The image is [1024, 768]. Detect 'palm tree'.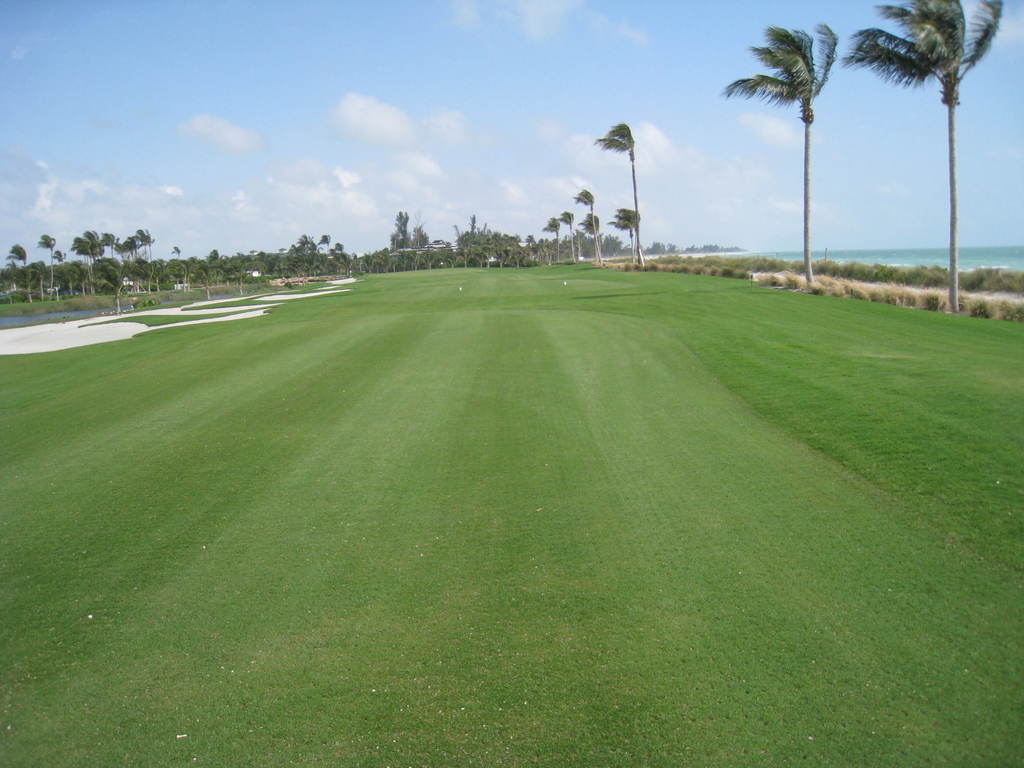
Detection: {"left": 541, "top": 213, "right": 570, "bottom": 264}.
